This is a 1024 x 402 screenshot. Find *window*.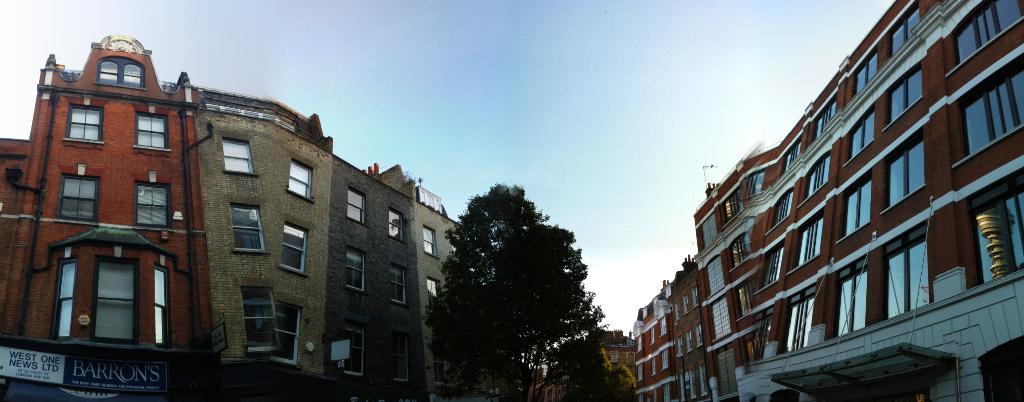
Bounding box: select_region(341, 325, 367, 373).
